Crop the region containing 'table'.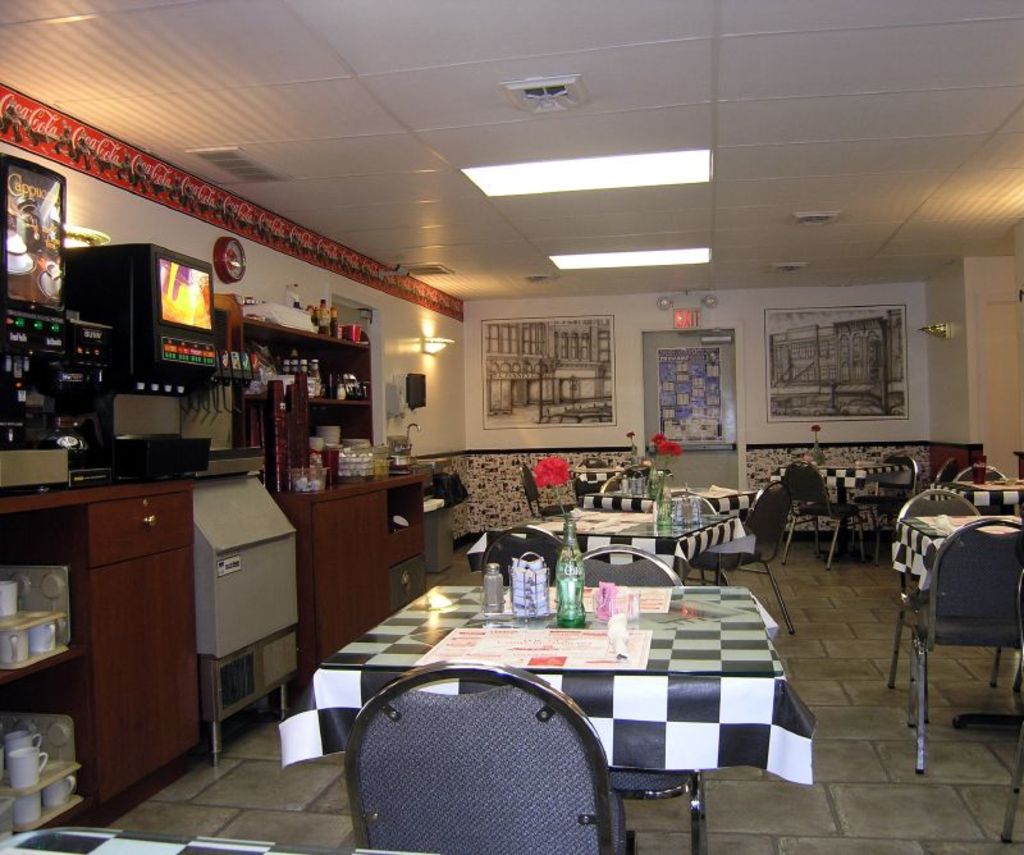
Crop region: l=0, t=826, r=435, b=854.
